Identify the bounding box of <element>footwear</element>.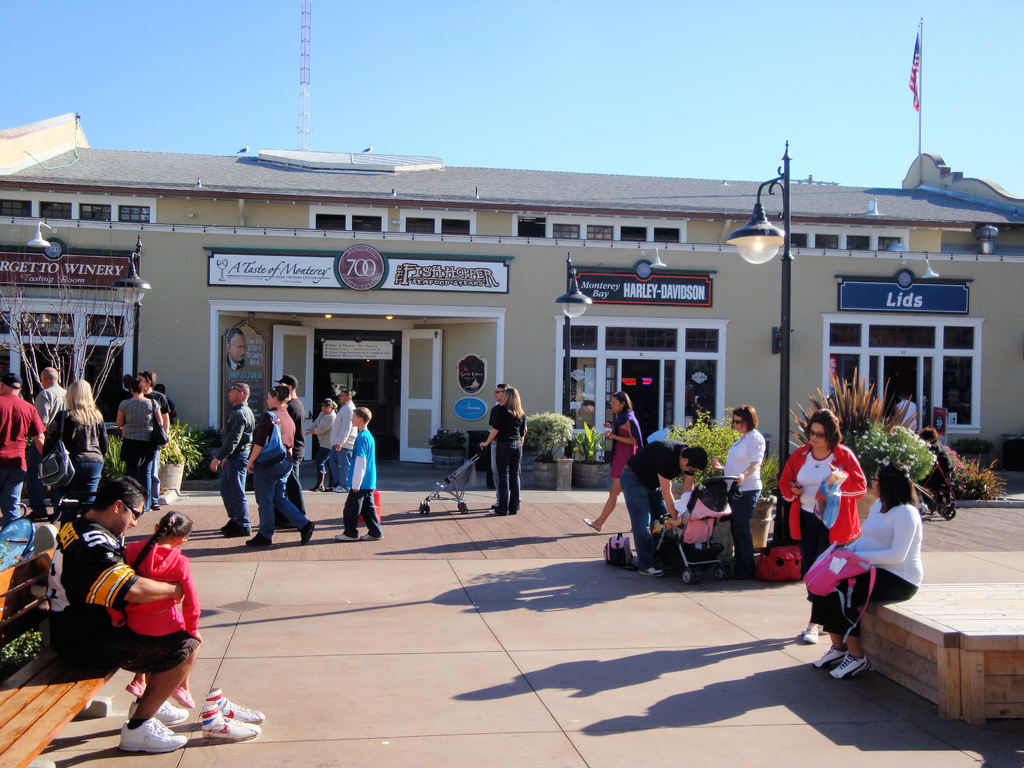
(798,627,817,653).
